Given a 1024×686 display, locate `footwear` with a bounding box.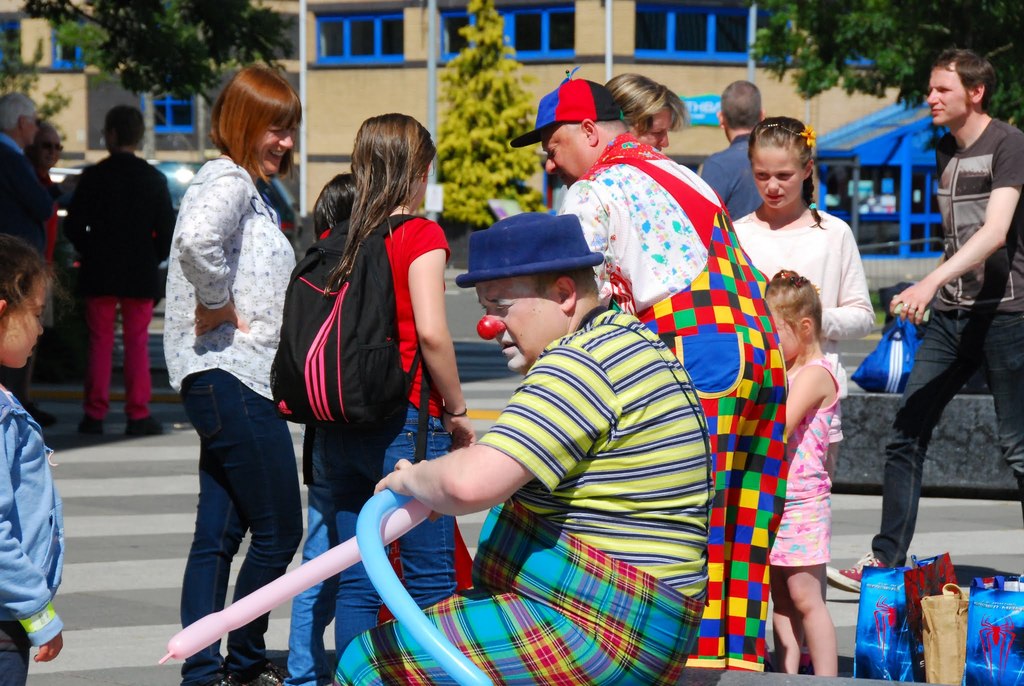
Located: detection(820, 553, 884, 592).
